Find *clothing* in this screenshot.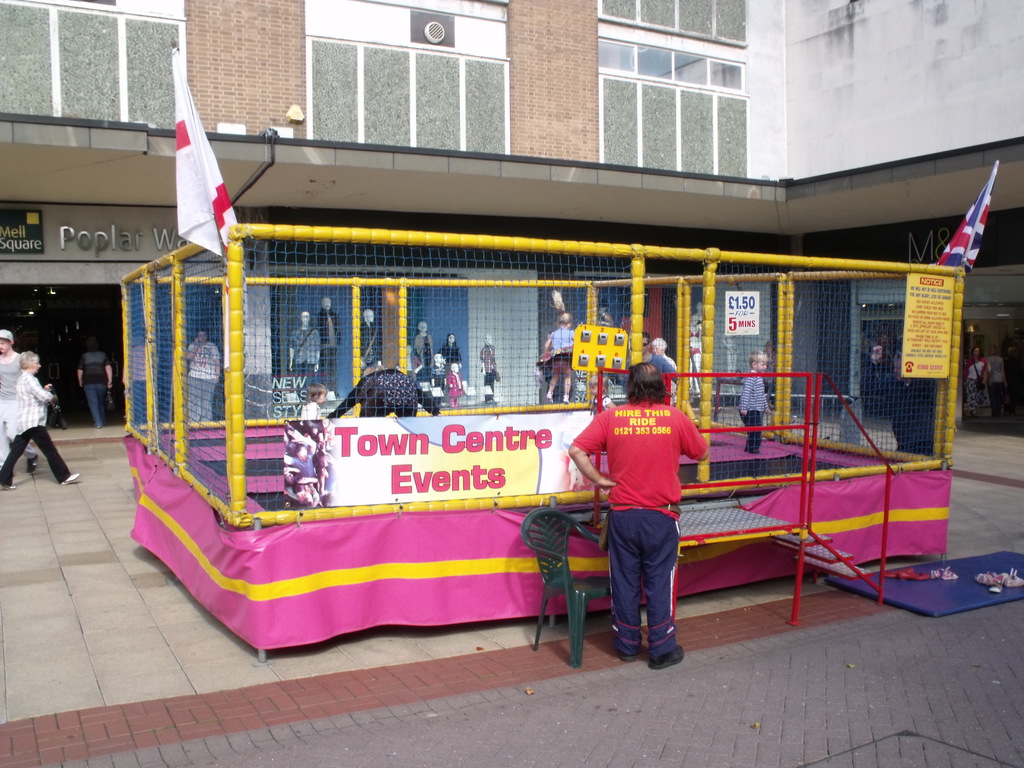
The bounding box for *clothing* is select_region(434, 364, 447, 387).
